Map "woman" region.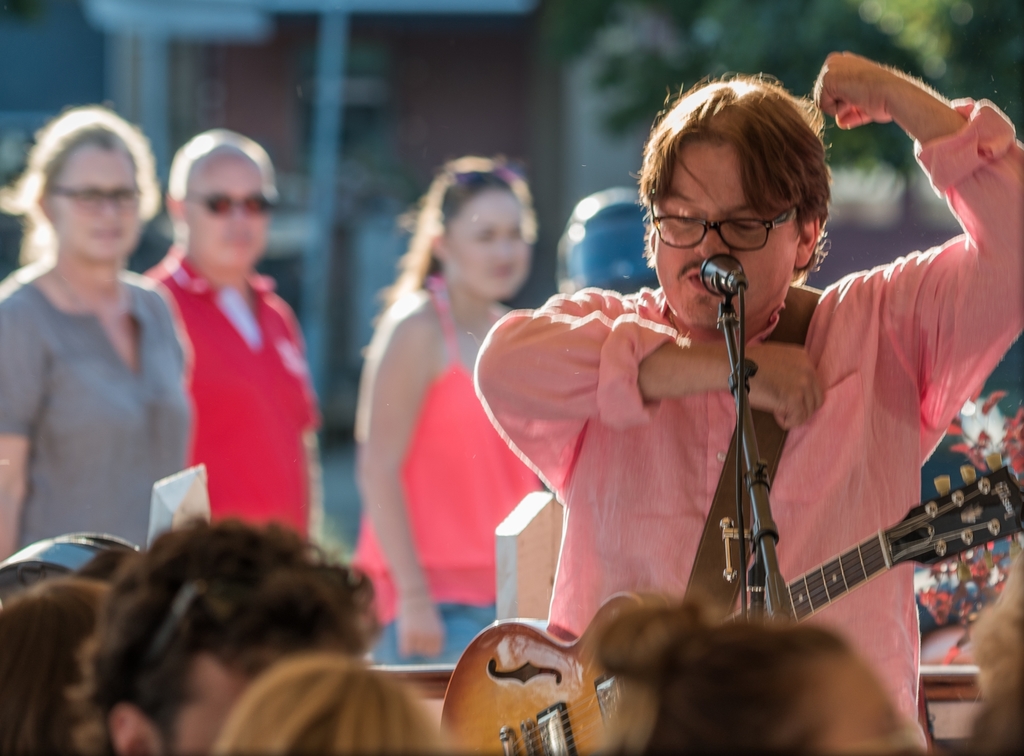
Mapped to {"left": 211, "top": 645, "right": 457, "bottom": 755}.
